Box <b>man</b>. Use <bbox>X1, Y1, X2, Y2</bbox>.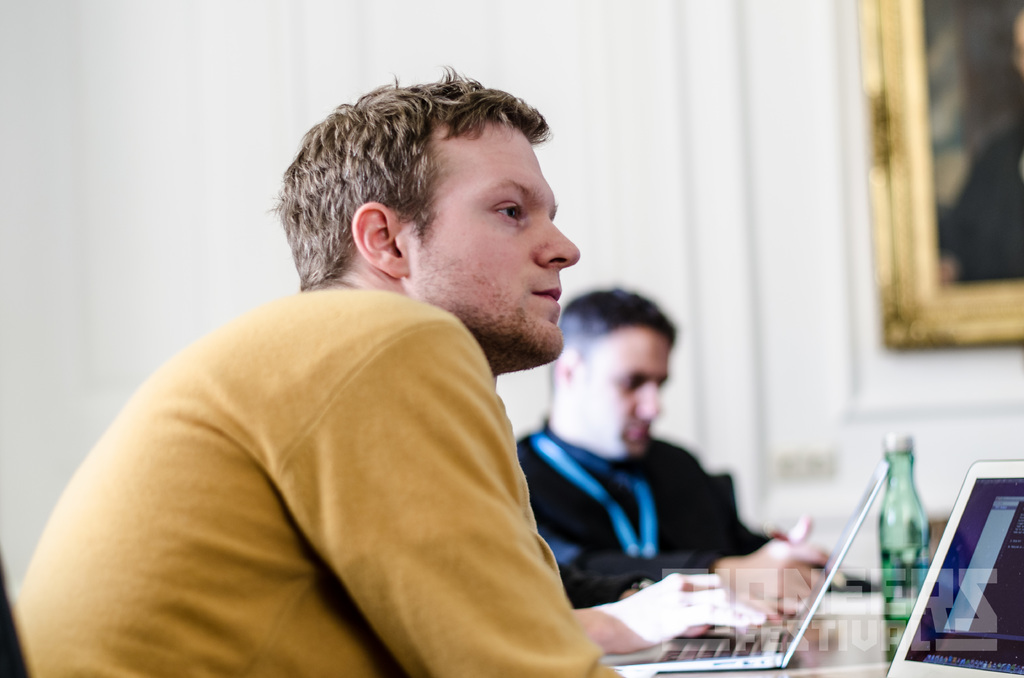
<bbox>9, 55, 619, 677</bbox>.
